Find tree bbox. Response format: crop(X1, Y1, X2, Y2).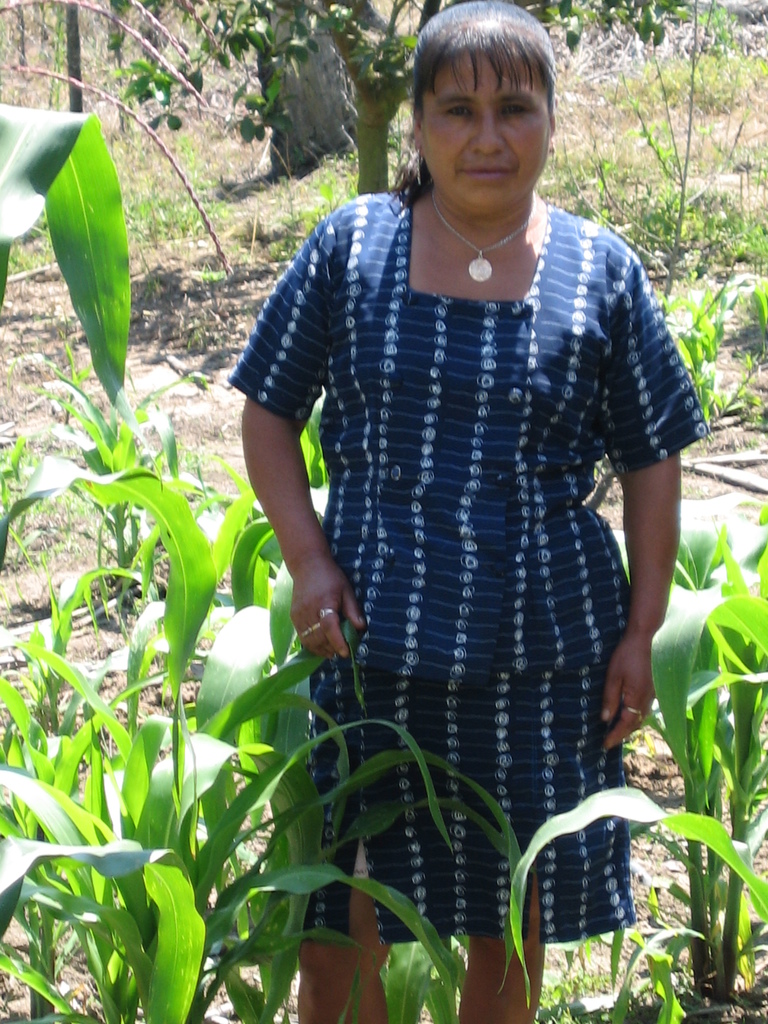
crop(268, 0, 360, 180).
